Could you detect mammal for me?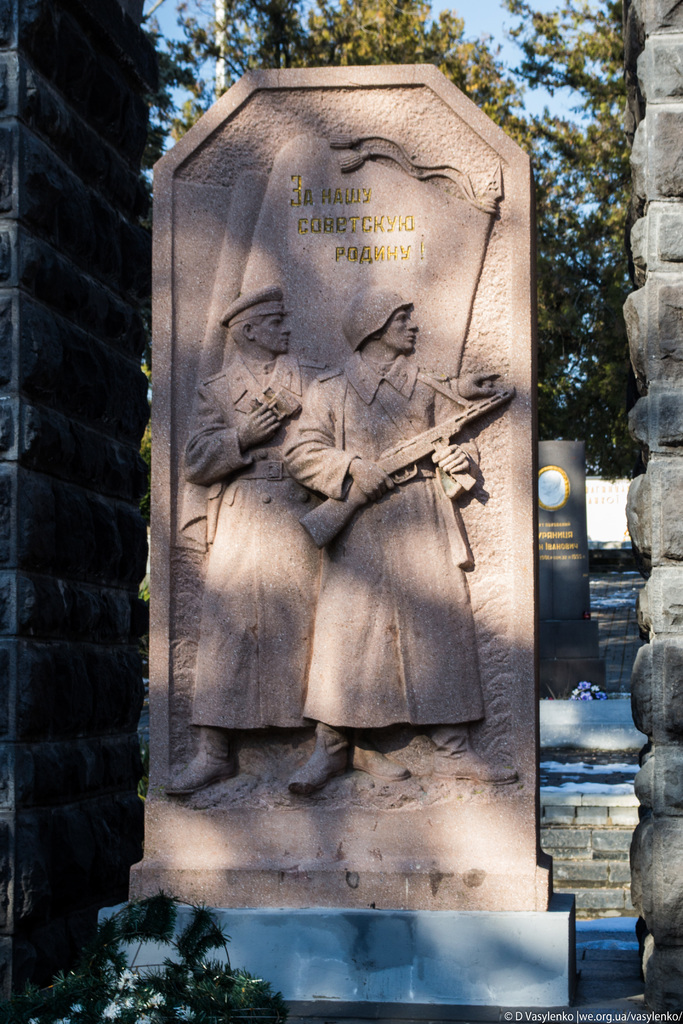
Detection result: (282,284,483,797).
